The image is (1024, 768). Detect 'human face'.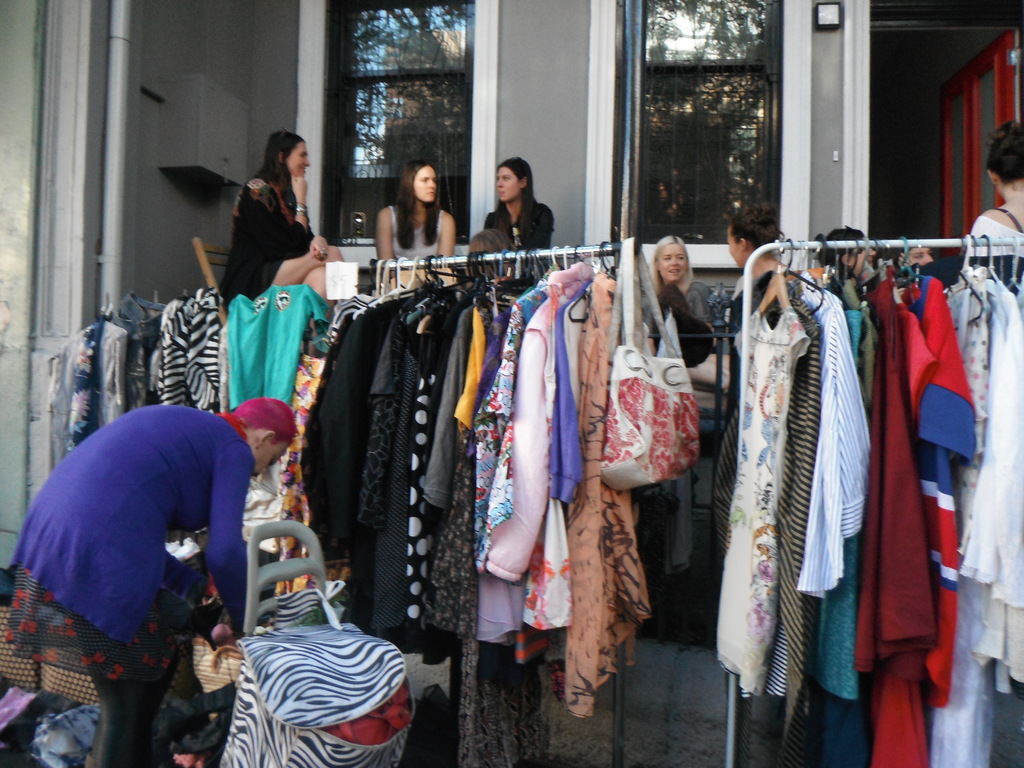
Detection: box=[417, 172, 436, 205].
